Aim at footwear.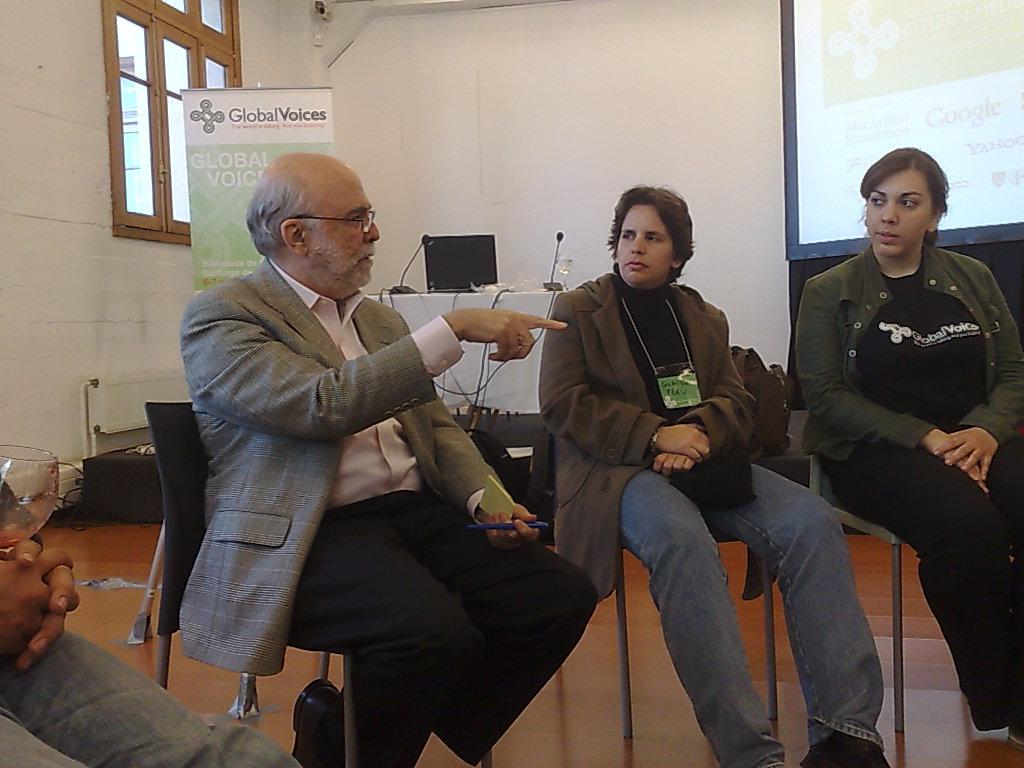
Aimed at left=793, top=742, right=888, bottom=767.
